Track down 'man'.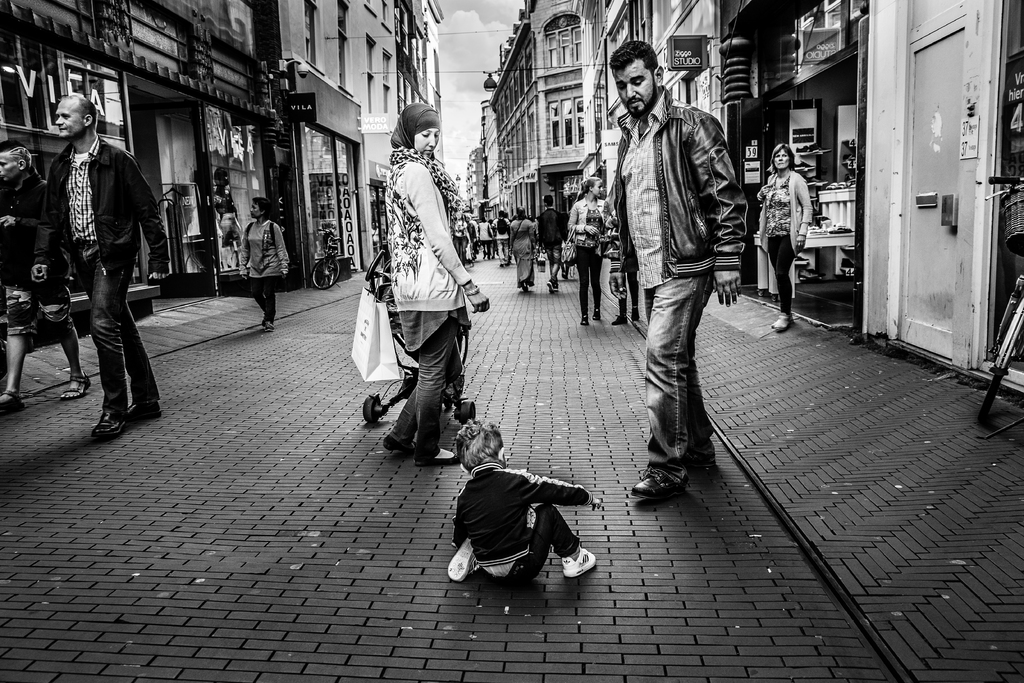
Tracked to [x1=603, y1=46, x2=751, y2=511].
